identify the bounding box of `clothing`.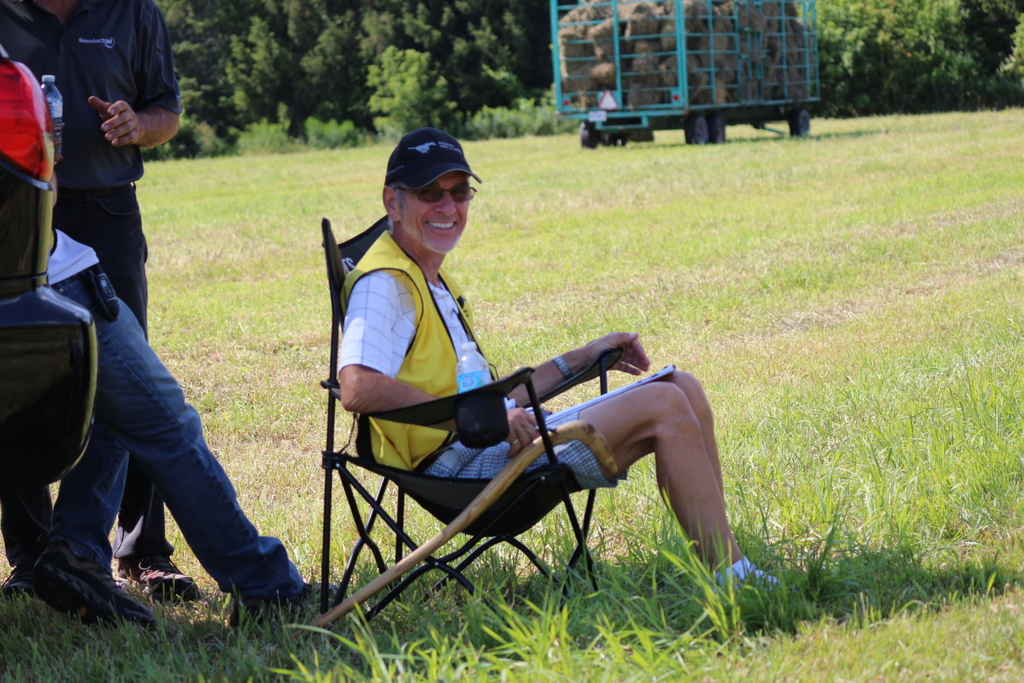
<box>329,225,627,538</box>.
